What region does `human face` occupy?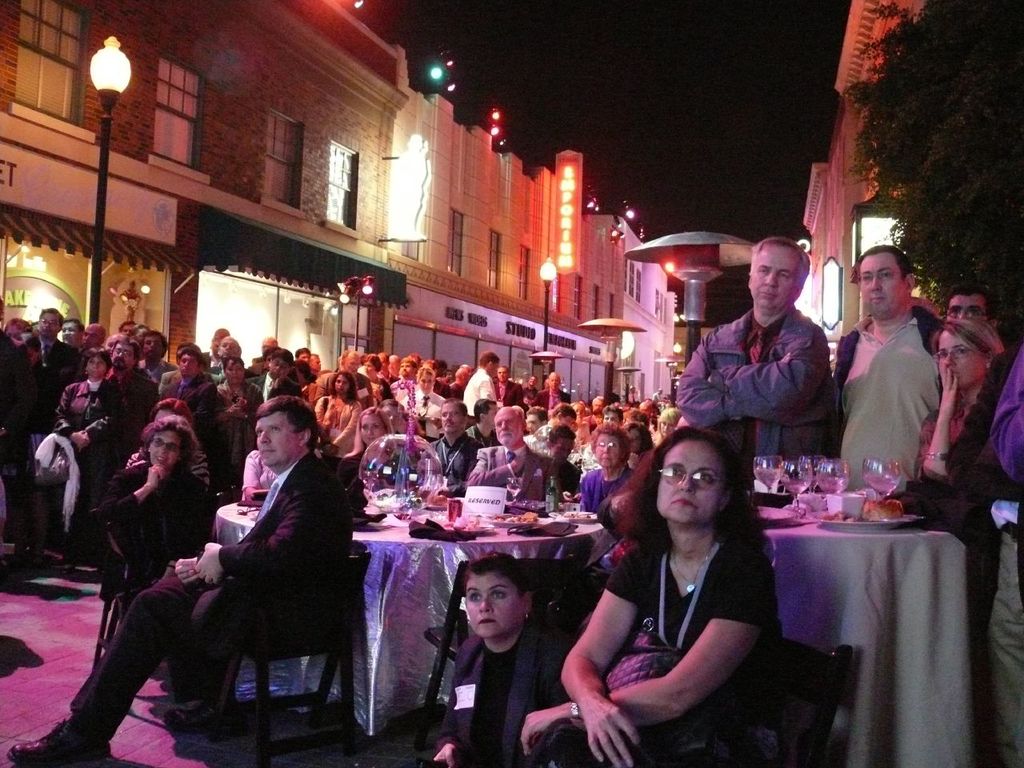
Rect(438, 405, 457, 434).
